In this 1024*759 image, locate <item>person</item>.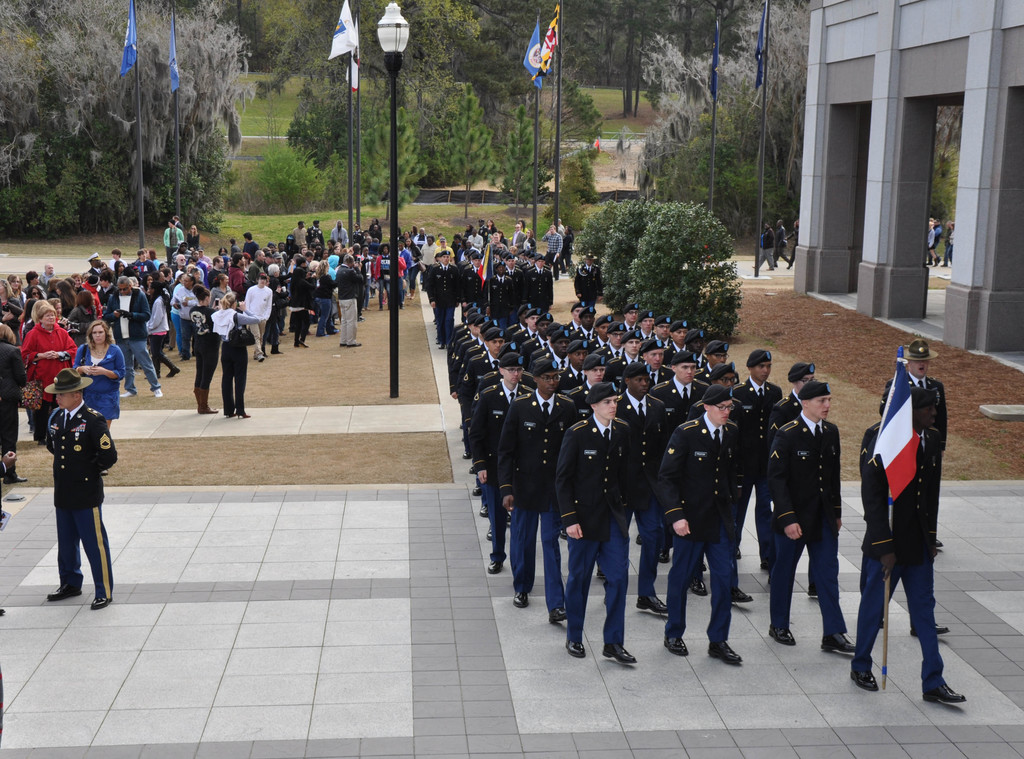
Bounding box: 541:227:563:274.
